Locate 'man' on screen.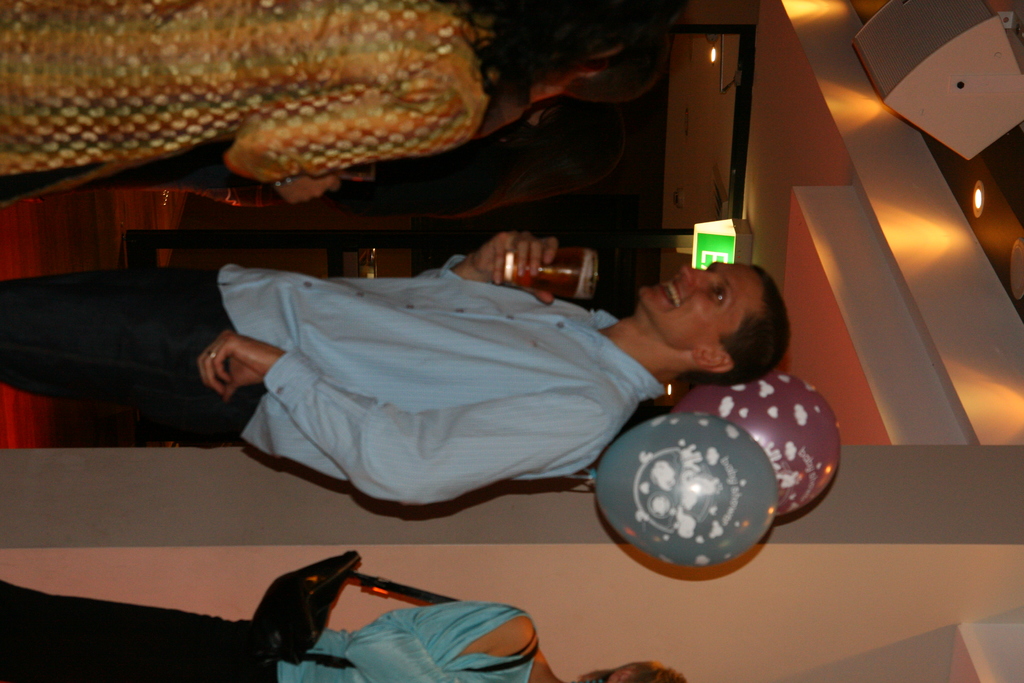
On screen at rect(92, 208, 840, 588).
